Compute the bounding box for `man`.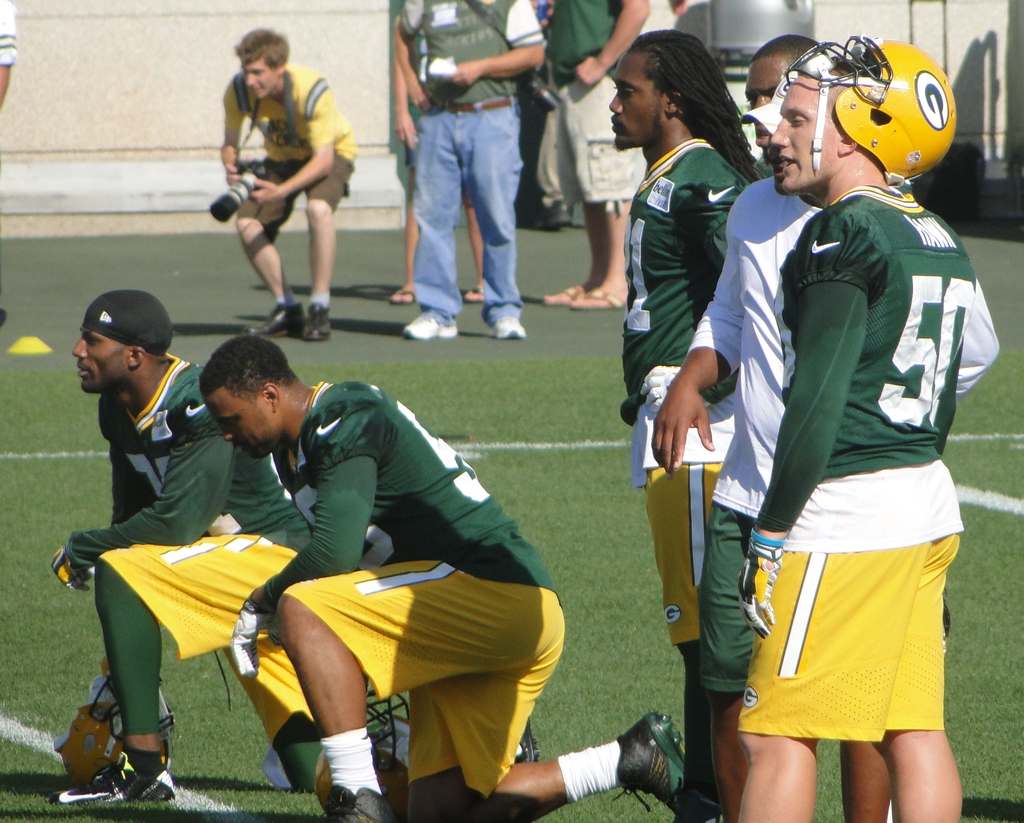
[223, 31, 358, 340].
